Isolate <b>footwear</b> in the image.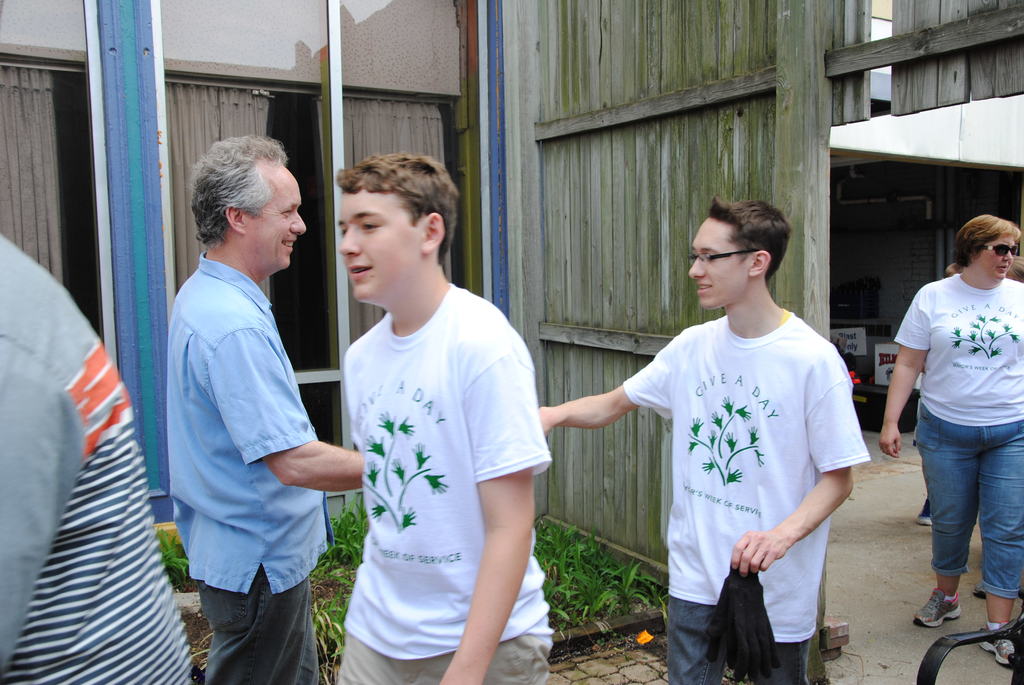
Isolated region: Rect(912, 498, 932, 526).
